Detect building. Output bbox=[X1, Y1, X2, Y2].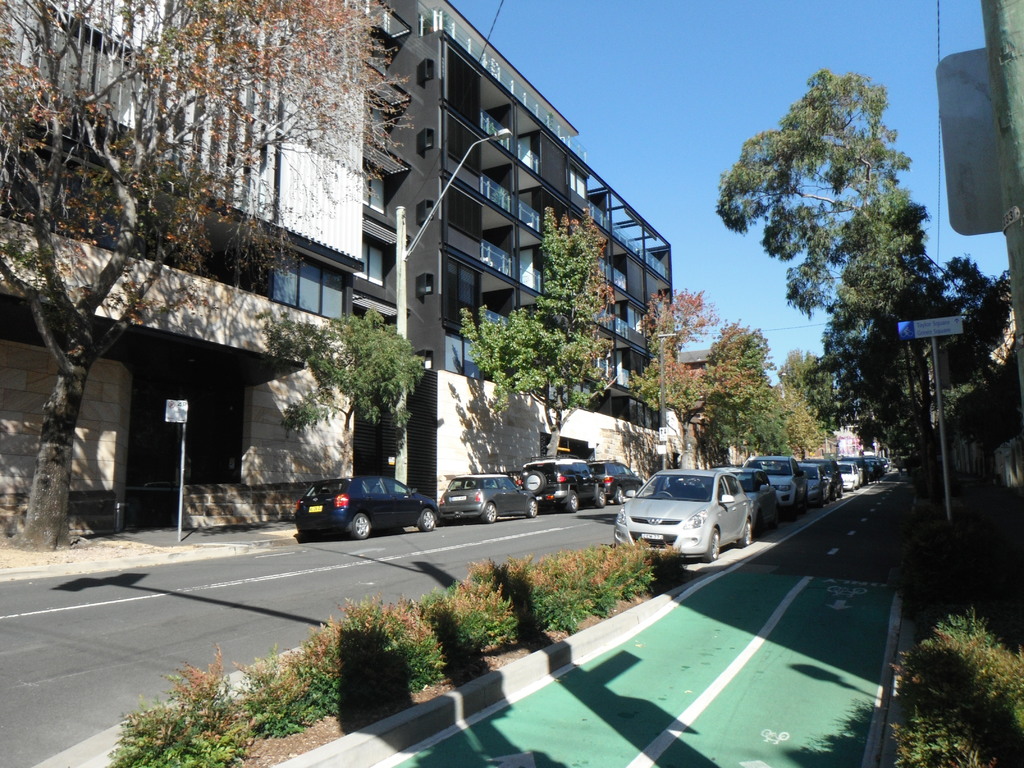
bbox=[806, 429, 887, 462].
